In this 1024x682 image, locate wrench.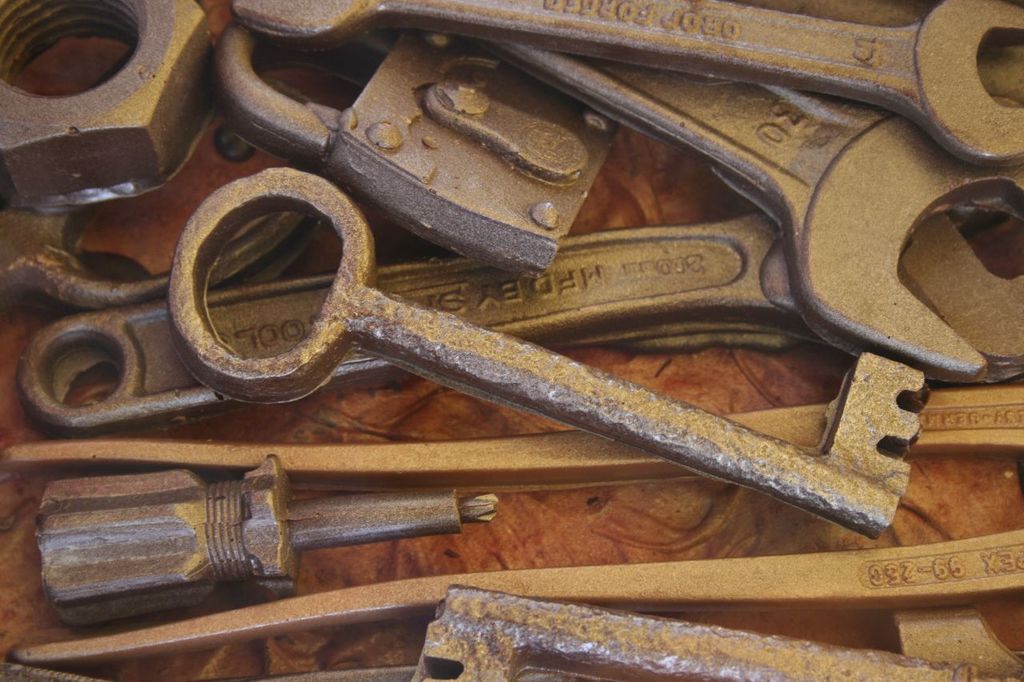
Bounding box: locate(10, 203, 1023, 433).
